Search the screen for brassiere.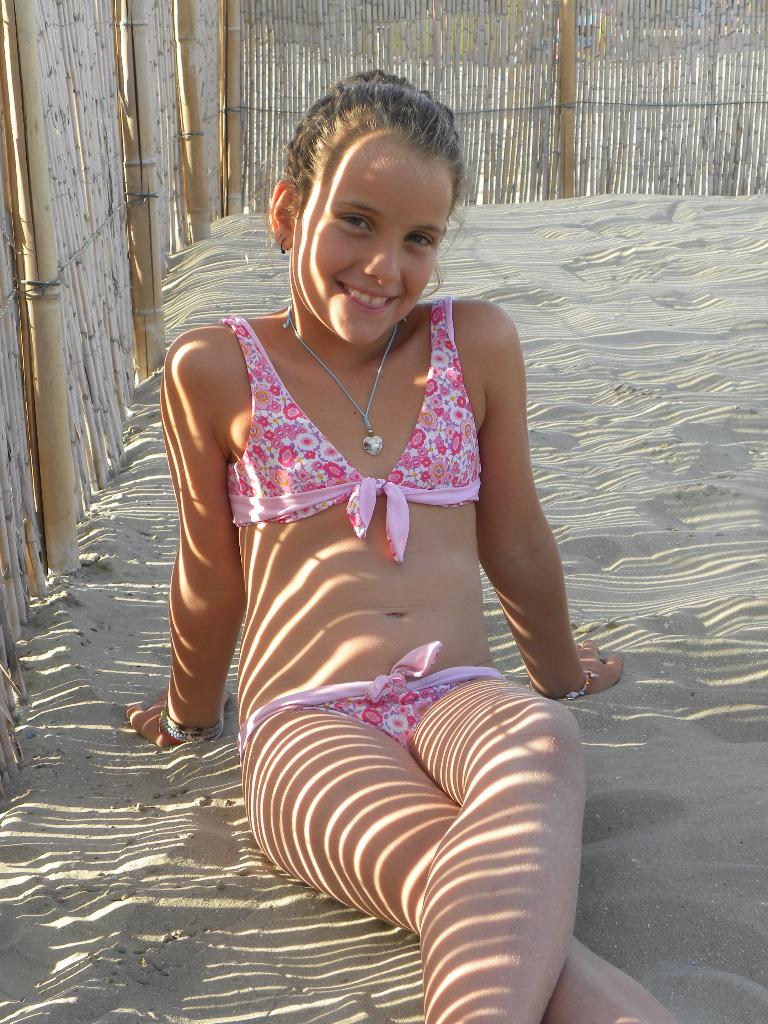
Found at (left=223, top=291, right=486, bottom=575).
